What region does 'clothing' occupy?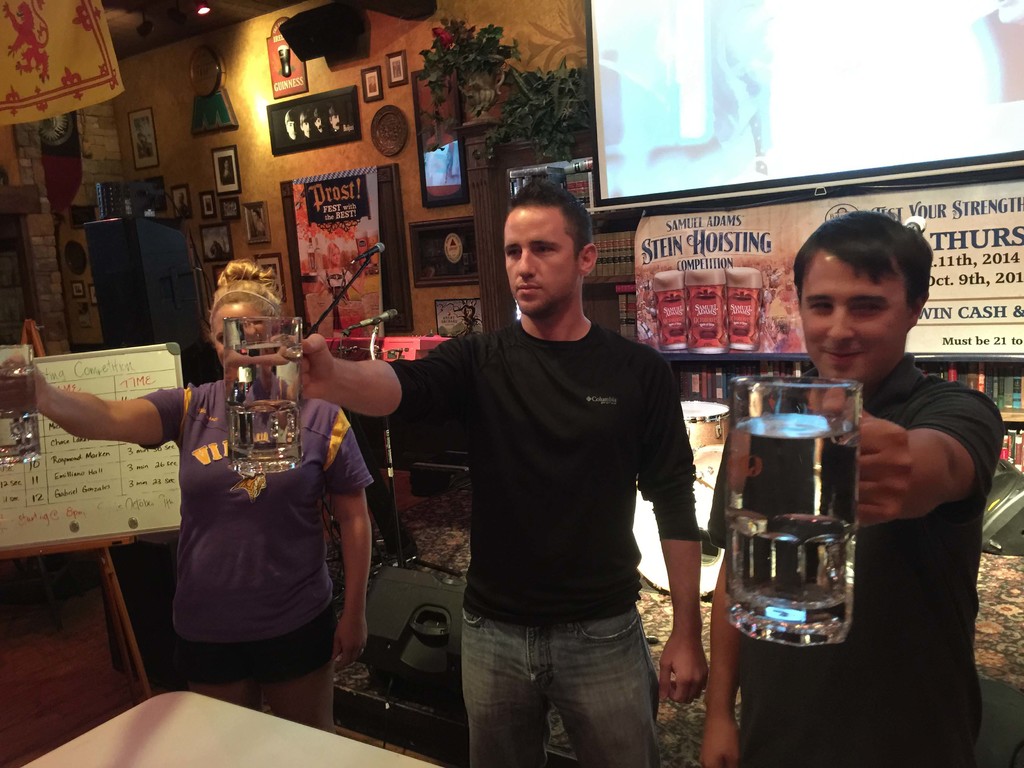
{"x1": 138, "y1": 378, "x2": 372, "y2": 680}.
